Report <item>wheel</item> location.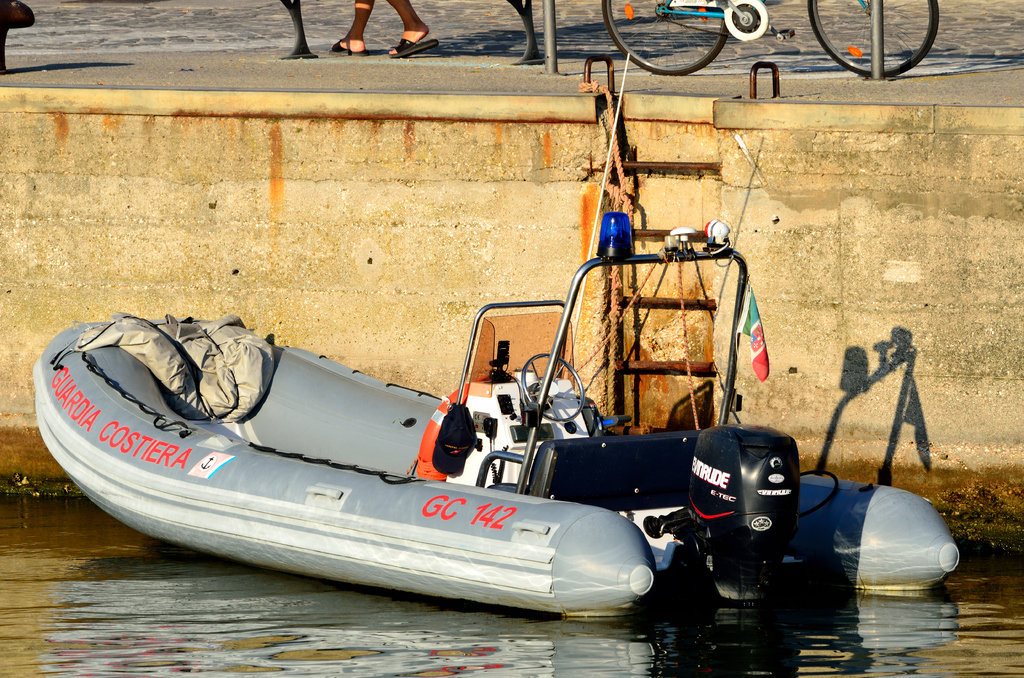
Report: {"x1": 602, "y1": 0, "x2": 731, "y2": 75}.
